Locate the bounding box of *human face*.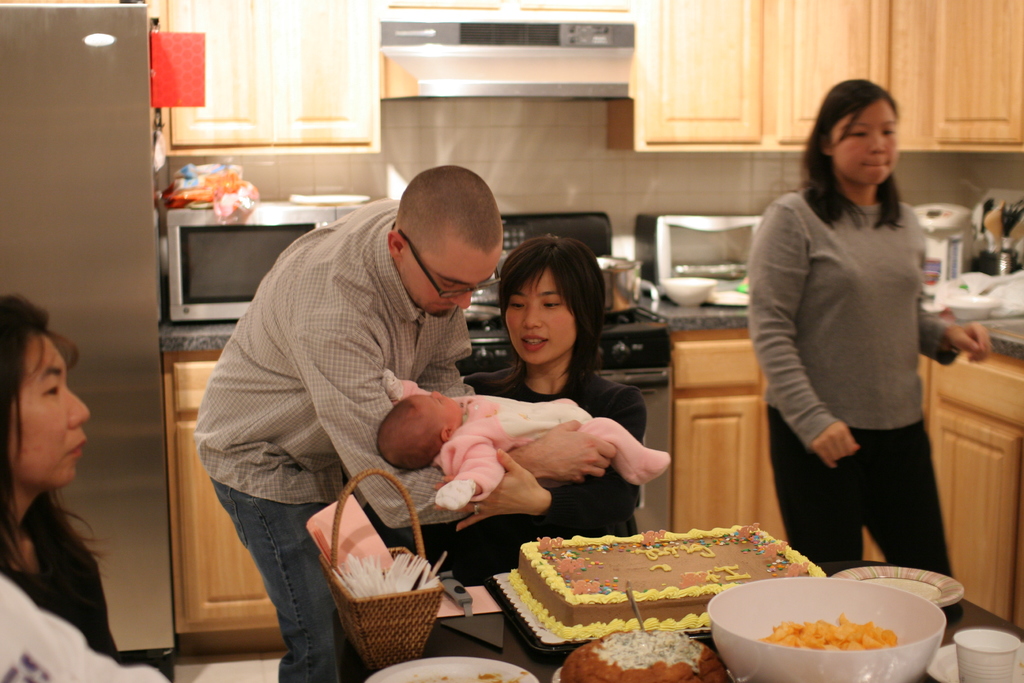
Bounding box: (504,264,580,364).
